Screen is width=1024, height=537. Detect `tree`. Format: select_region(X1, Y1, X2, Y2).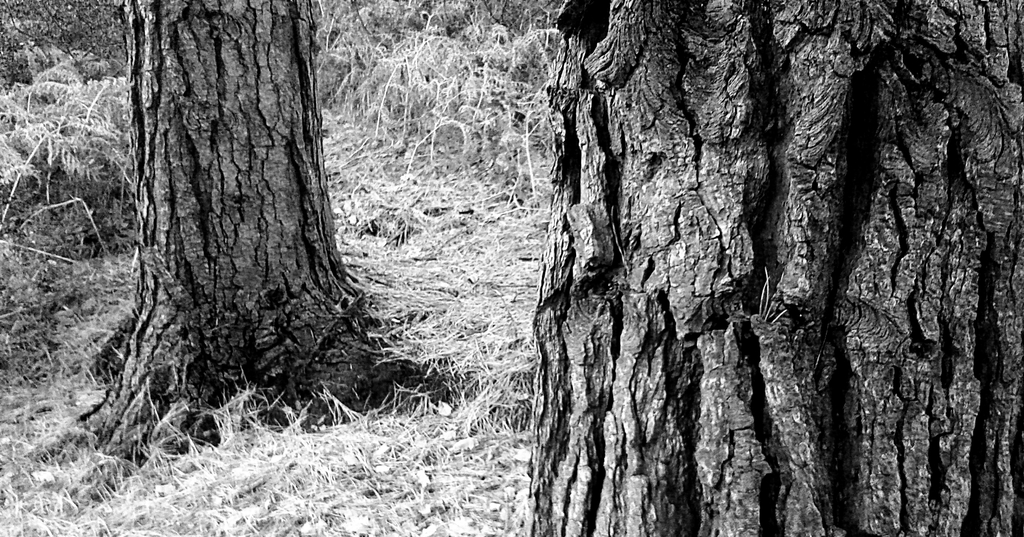
select_region(525, 0, 1020, 536).
